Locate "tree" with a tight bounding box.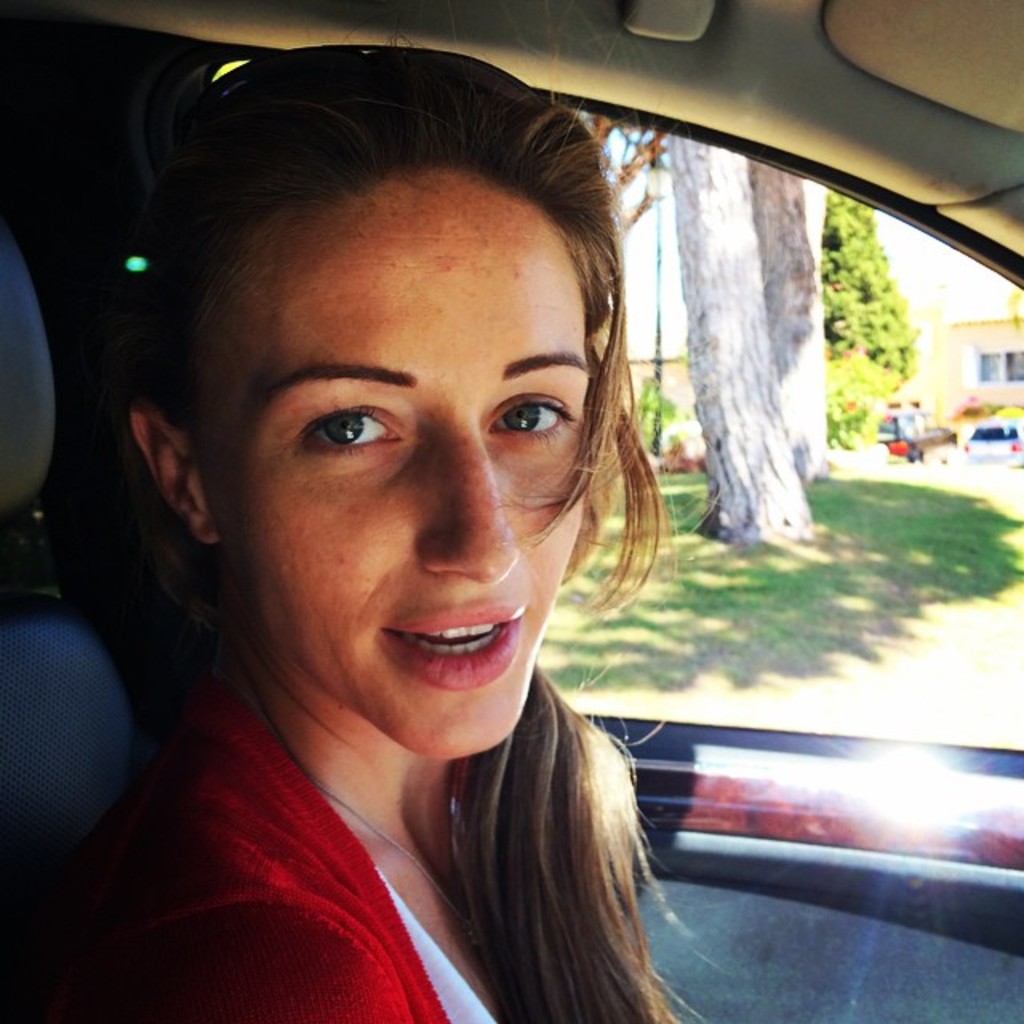
[755, 162, 829, 472].
